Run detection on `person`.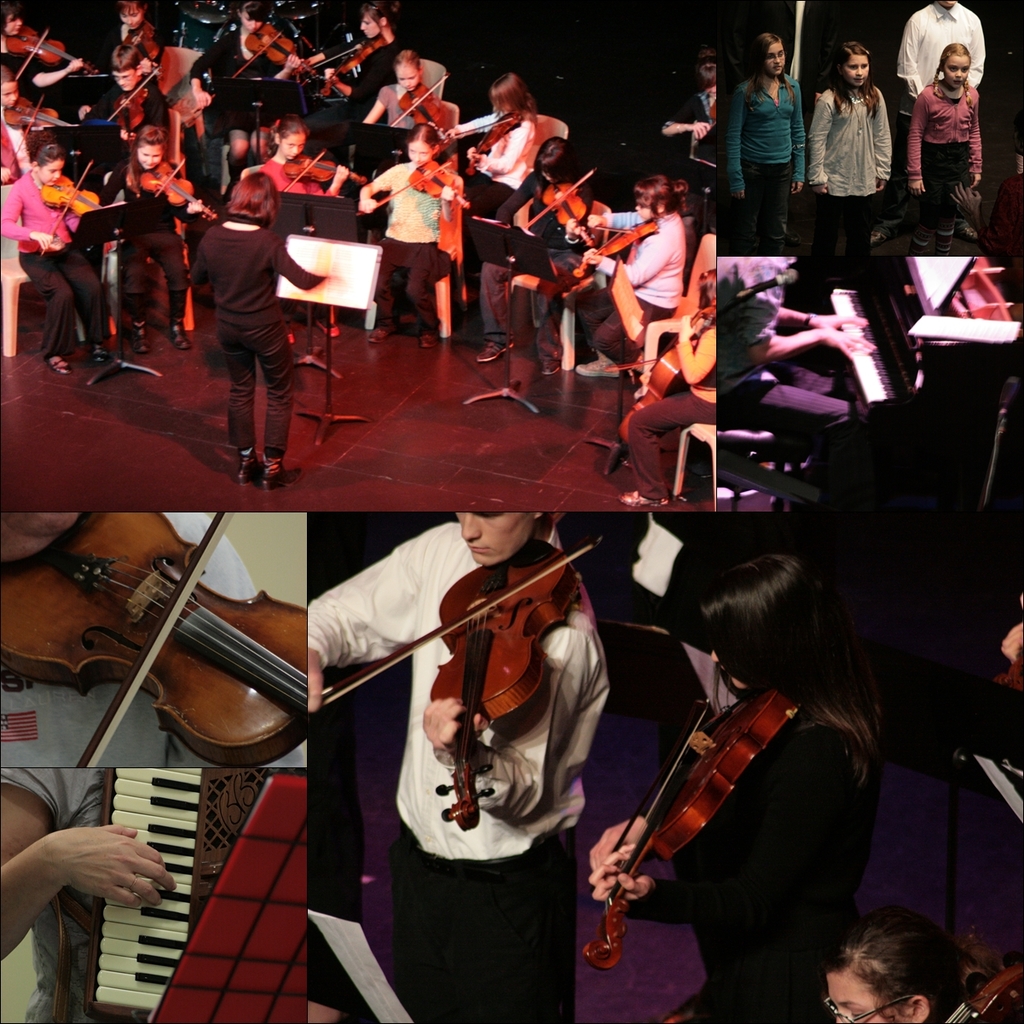
Result: Rect(827, 903, 1022, 1021).
